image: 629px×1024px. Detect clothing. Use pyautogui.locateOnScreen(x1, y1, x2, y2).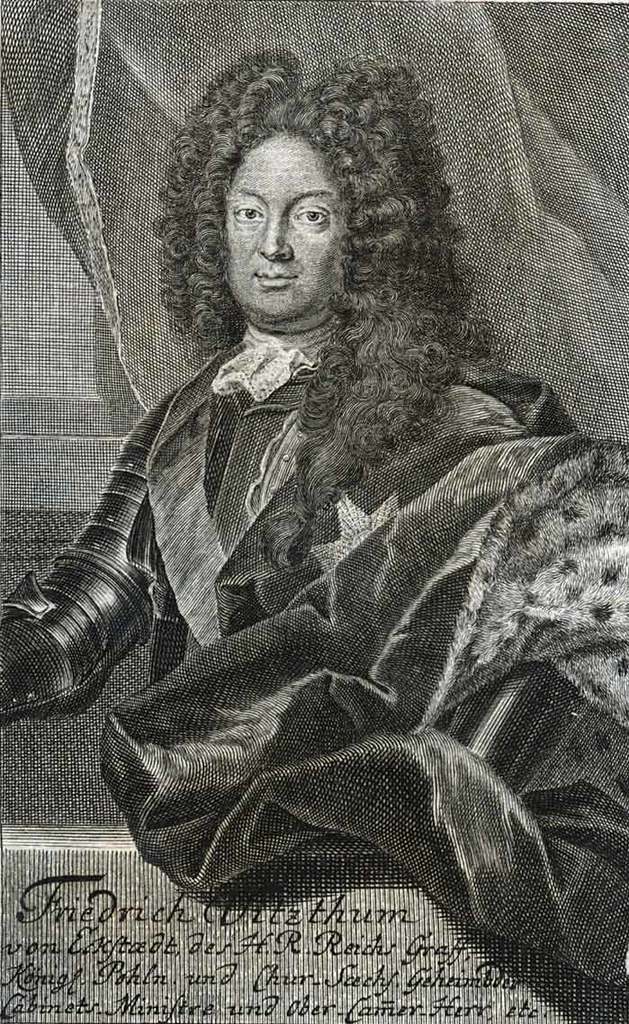
pyautogui.locateOnScreen(0, 328, 621, 1023).
